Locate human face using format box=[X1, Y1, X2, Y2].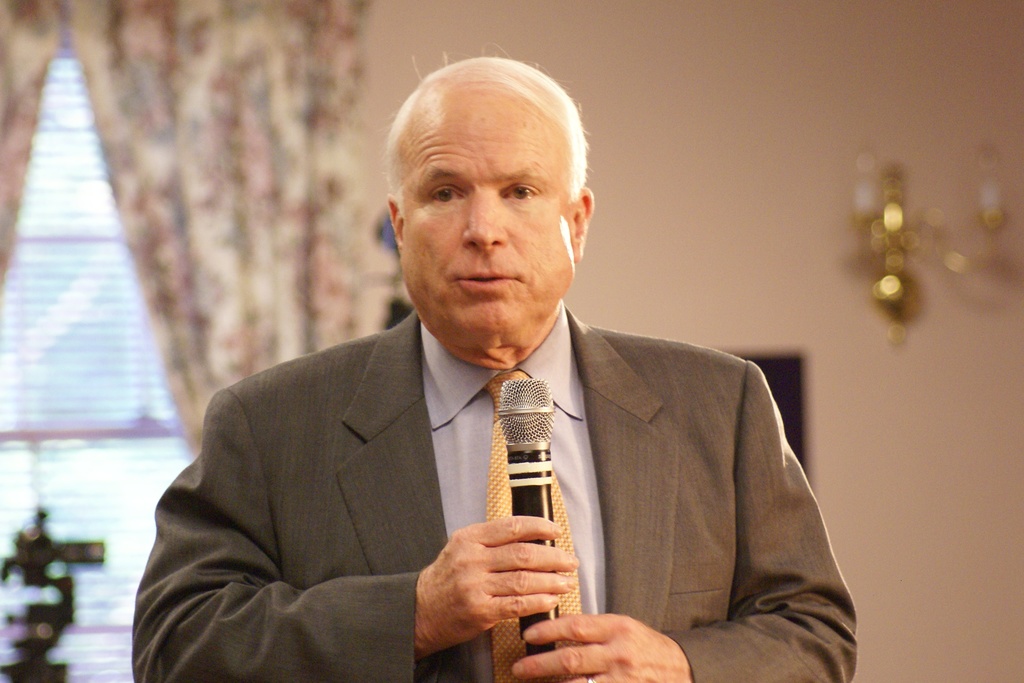
box=[399, 83, 573, 342].
